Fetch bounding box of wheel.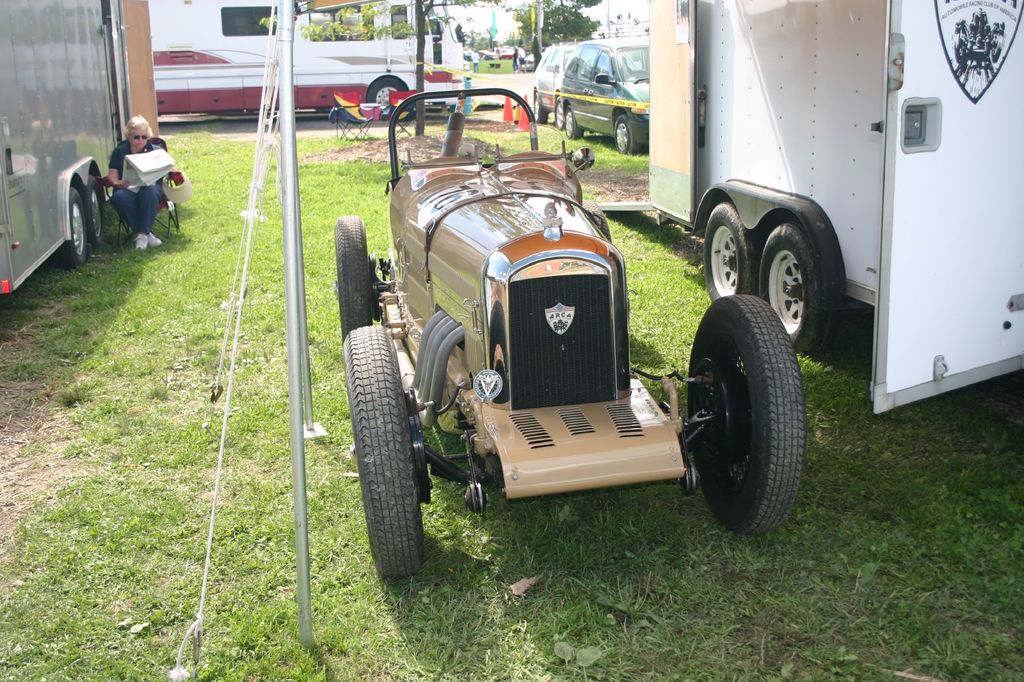
Bbox: [353,337,439,588].
